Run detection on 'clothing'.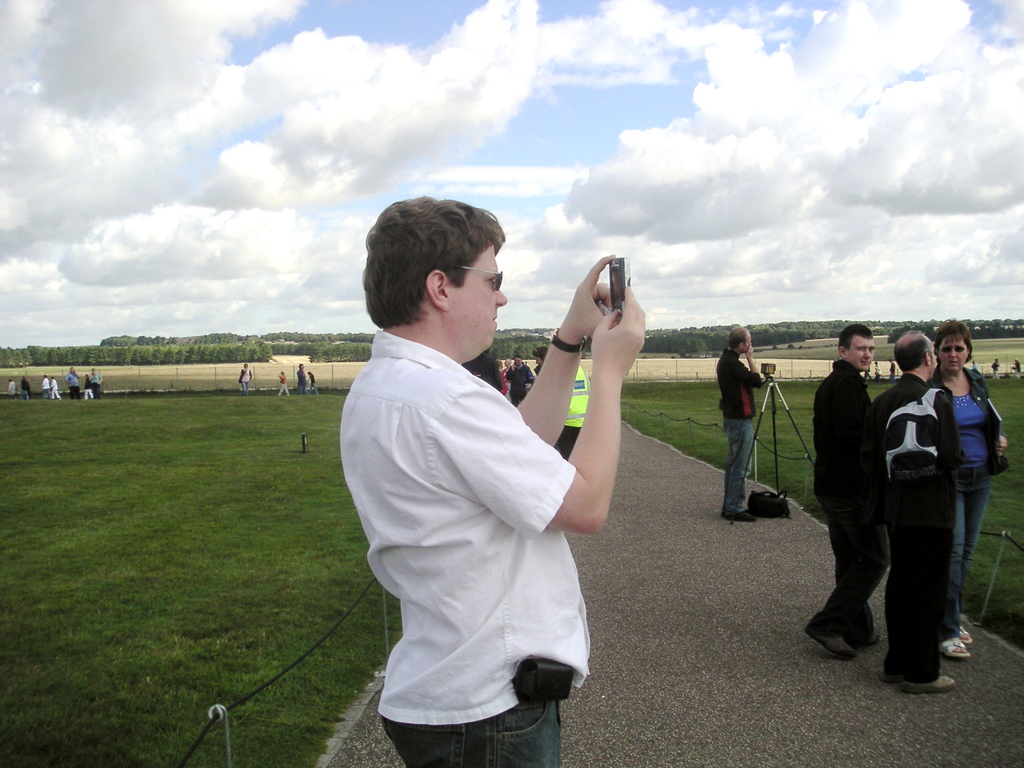
Result: detection(717, 353, 762, 513).
